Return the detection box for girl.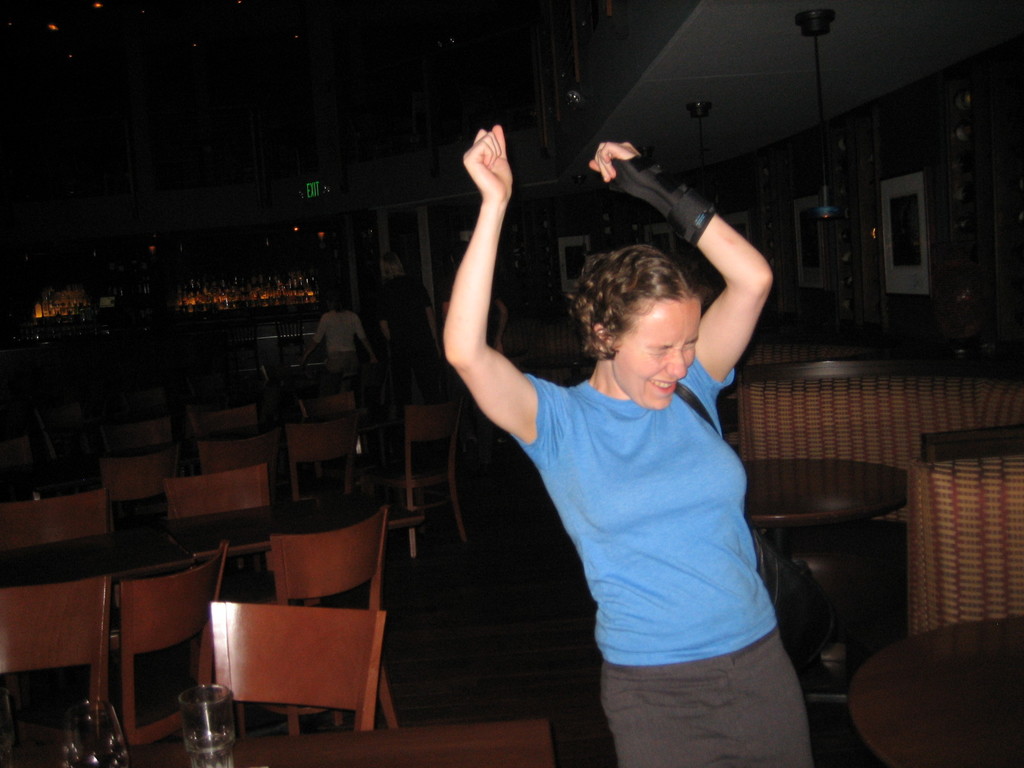
444 124 812 767.
